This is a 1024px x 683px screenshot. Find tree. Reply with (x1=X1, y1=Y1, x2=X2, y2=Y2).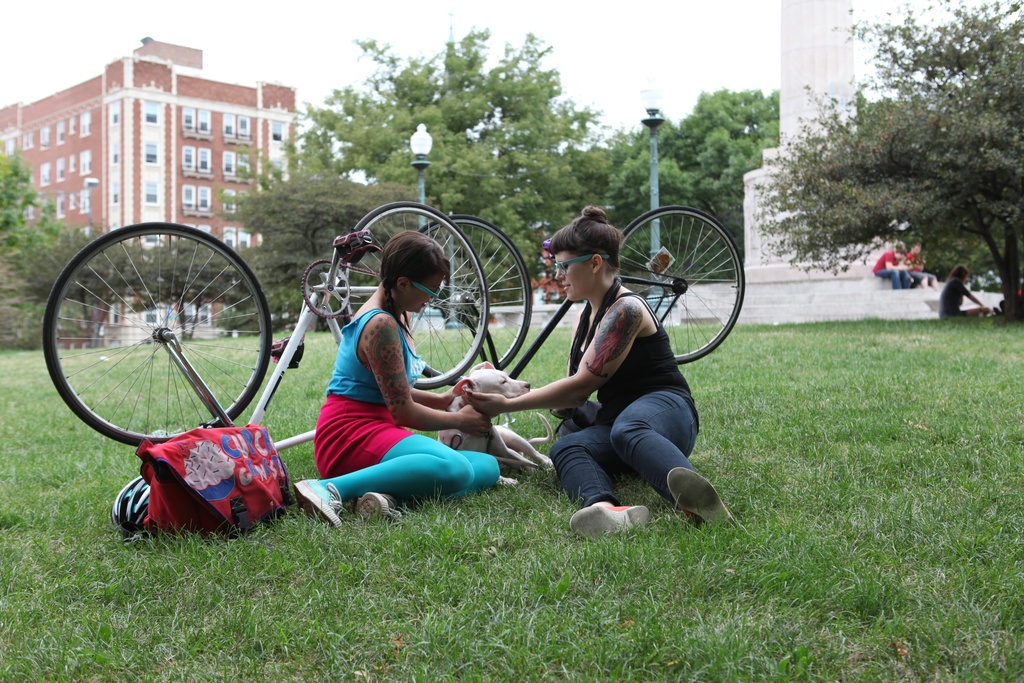
(x1=126, y1=239, x2=268, y2=352).
